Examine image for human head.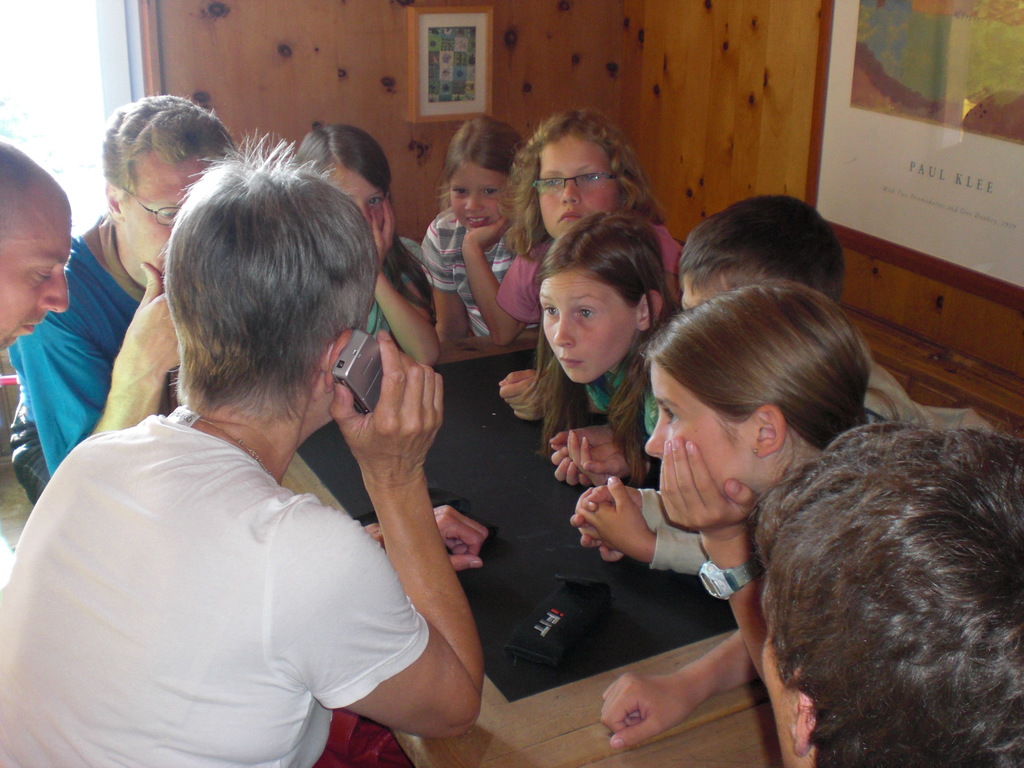
Examination result: <bbox>444, 118, 525, 233</bbox>.
